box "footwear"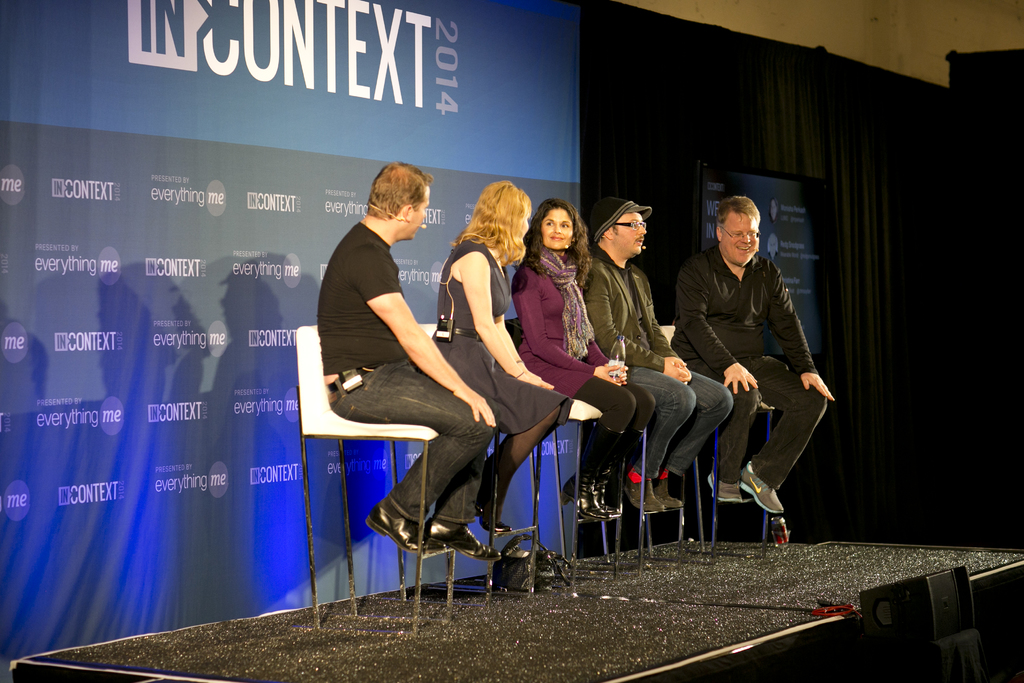
select_region(479, 457, 511, 531)
